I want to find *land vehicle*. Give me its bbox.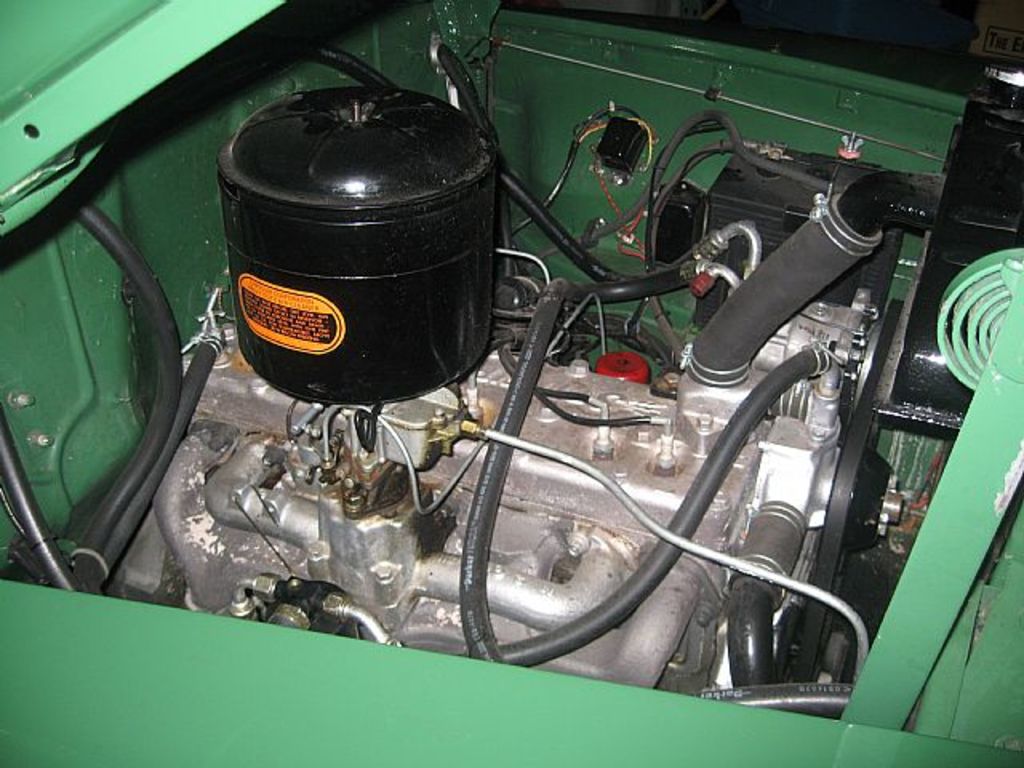
BBox(61, 11, 979, 714).
